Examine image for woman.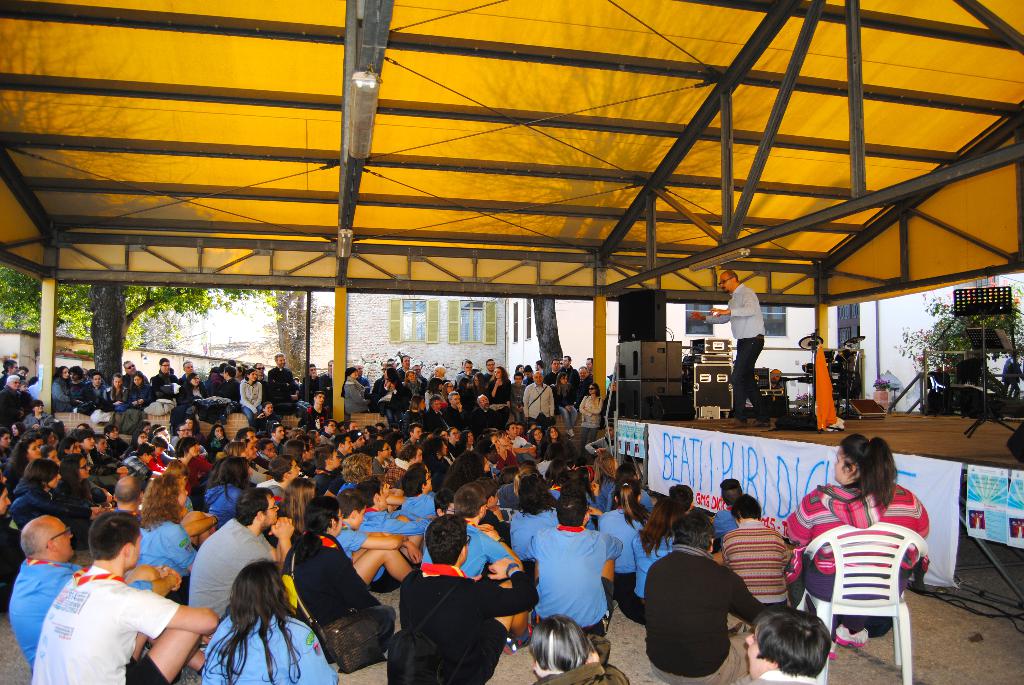
Examination result: 716 492 794 611.
